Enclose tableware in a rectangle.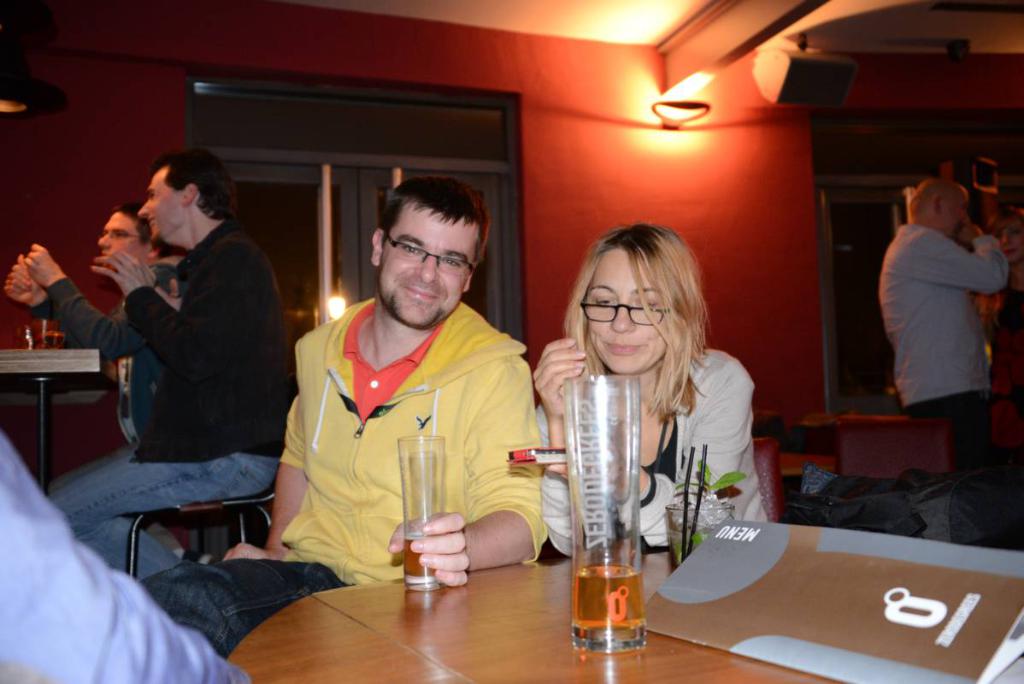
(x1=11, y1=326, x2=32, y2=351).
